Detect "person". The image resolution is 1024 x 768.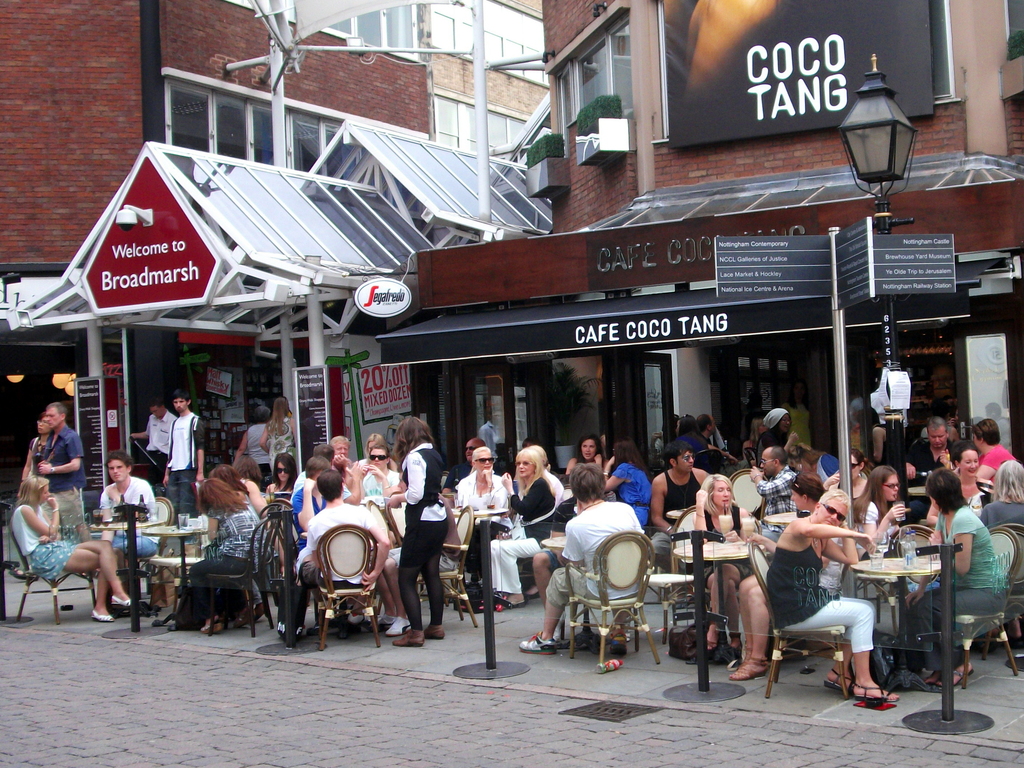
173/478/266/634.
